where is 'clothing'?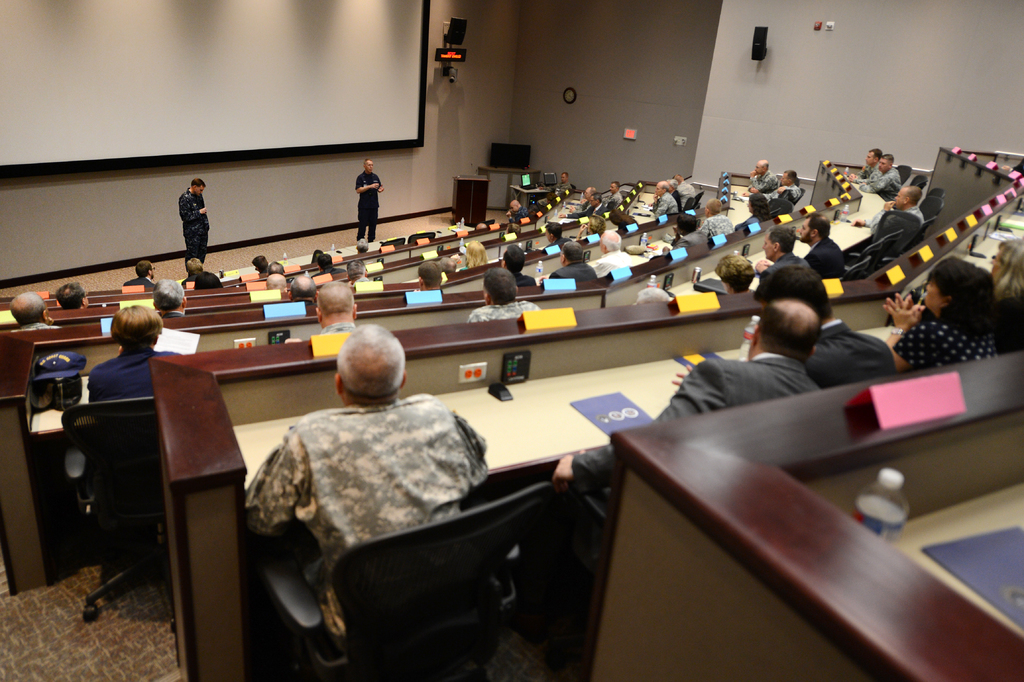
x1=700 y1=213 x2=732 y2=235.
